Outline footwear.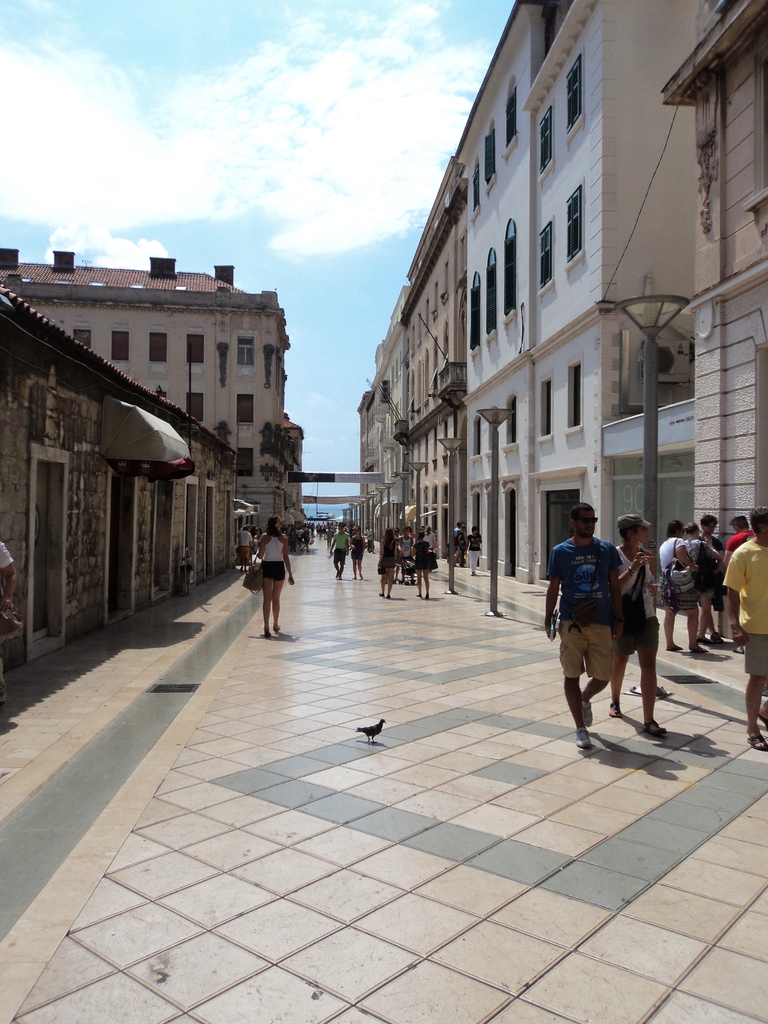
Outline: detection(580, 694, 598, 720).
